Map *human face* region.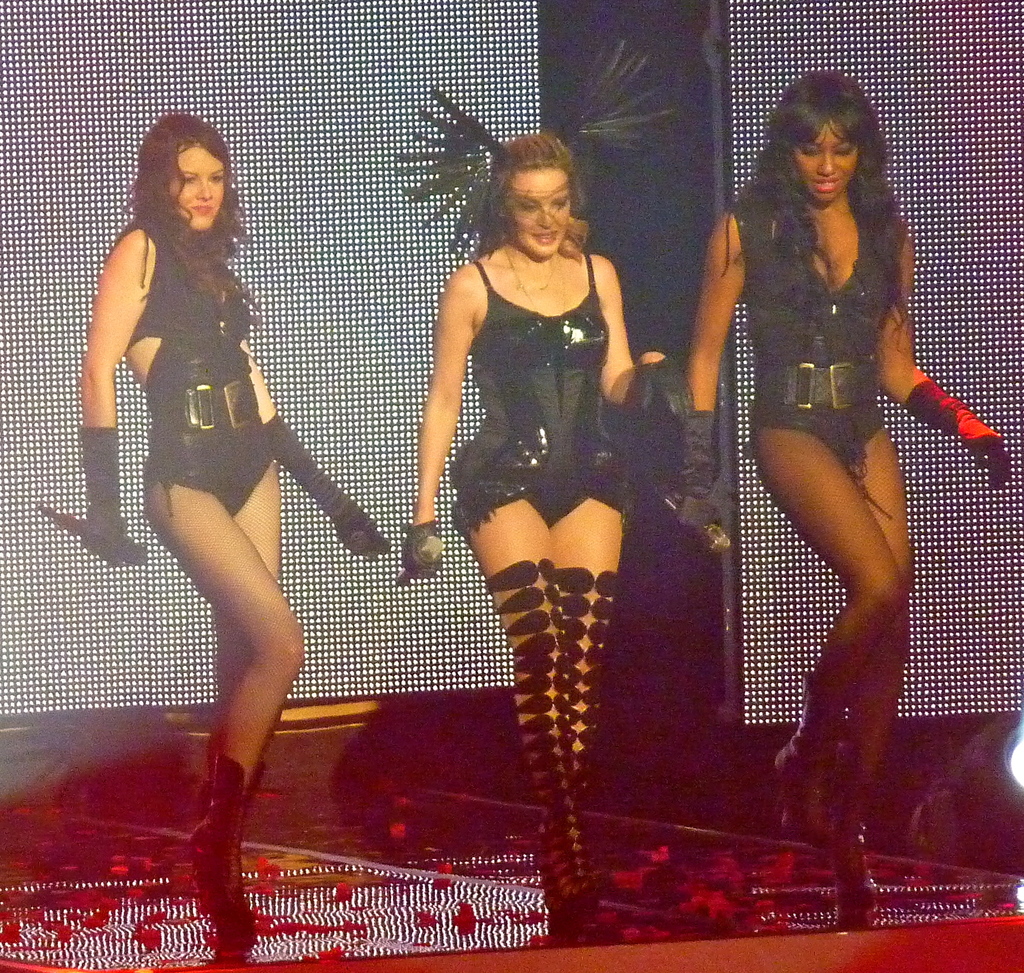
Mapped to region(501, 165, 568, 253).
